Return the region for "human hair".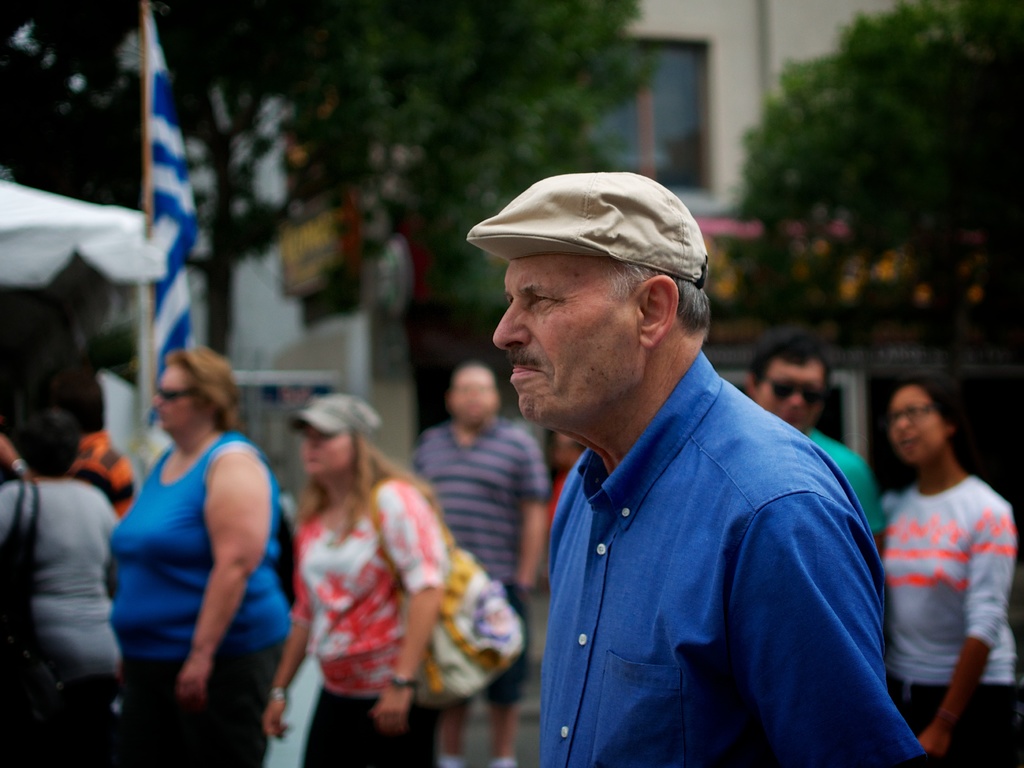
{"left": 598, "top": 254, "right": 709, "bottom": 338}.
